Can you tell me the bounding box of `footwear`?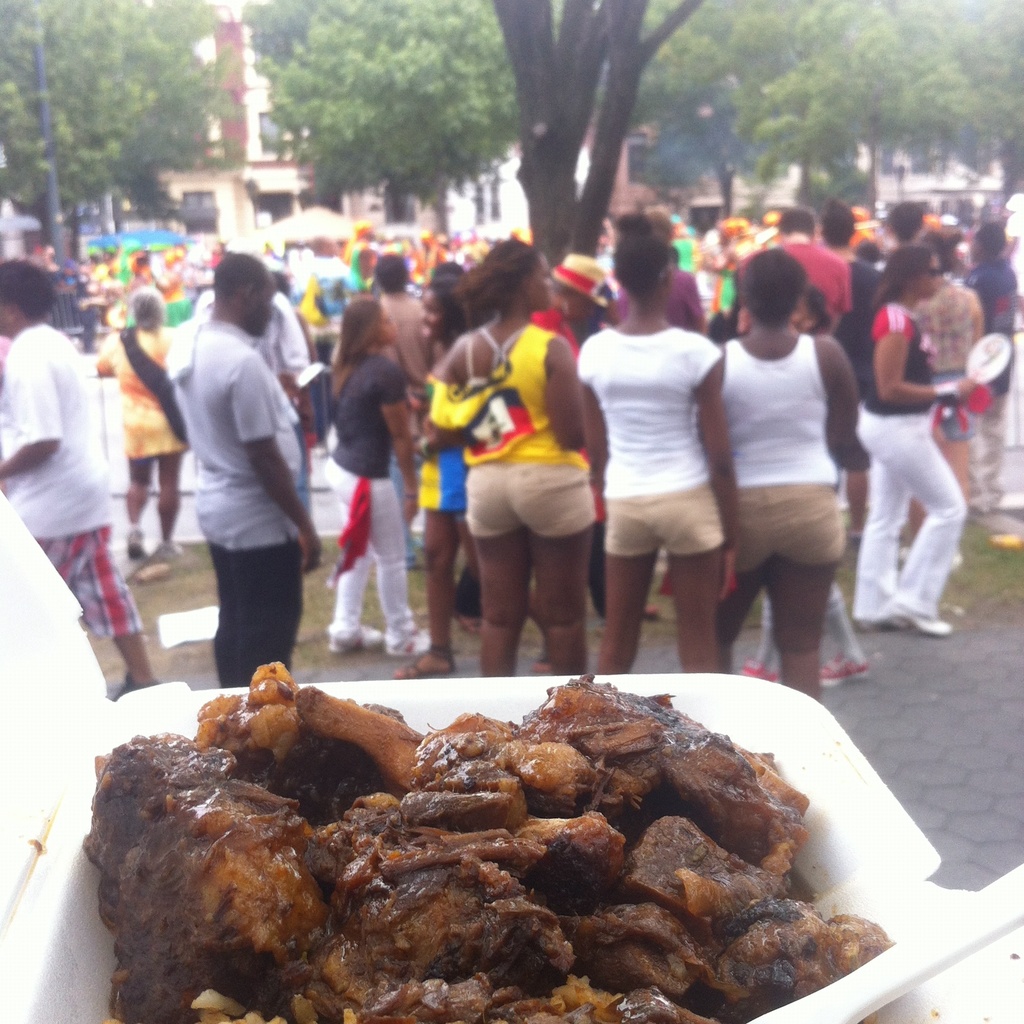
select_region(113, 669, 154, 690).
